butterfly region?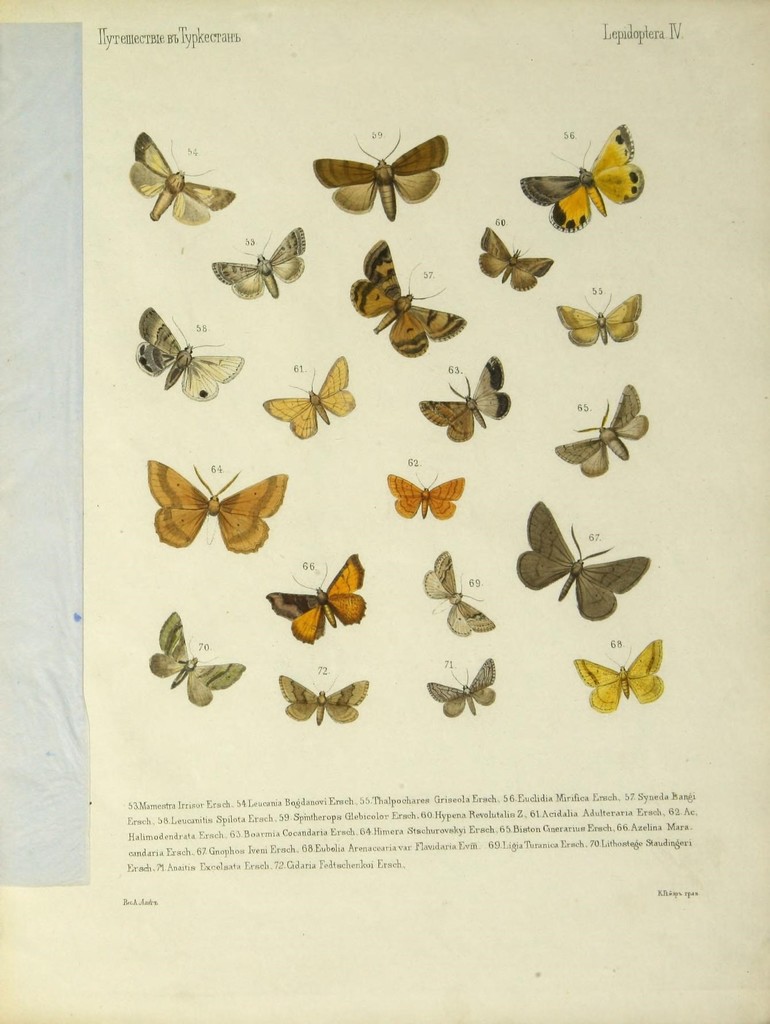
[x1=382, y1=472, x2=463, y2=521]
